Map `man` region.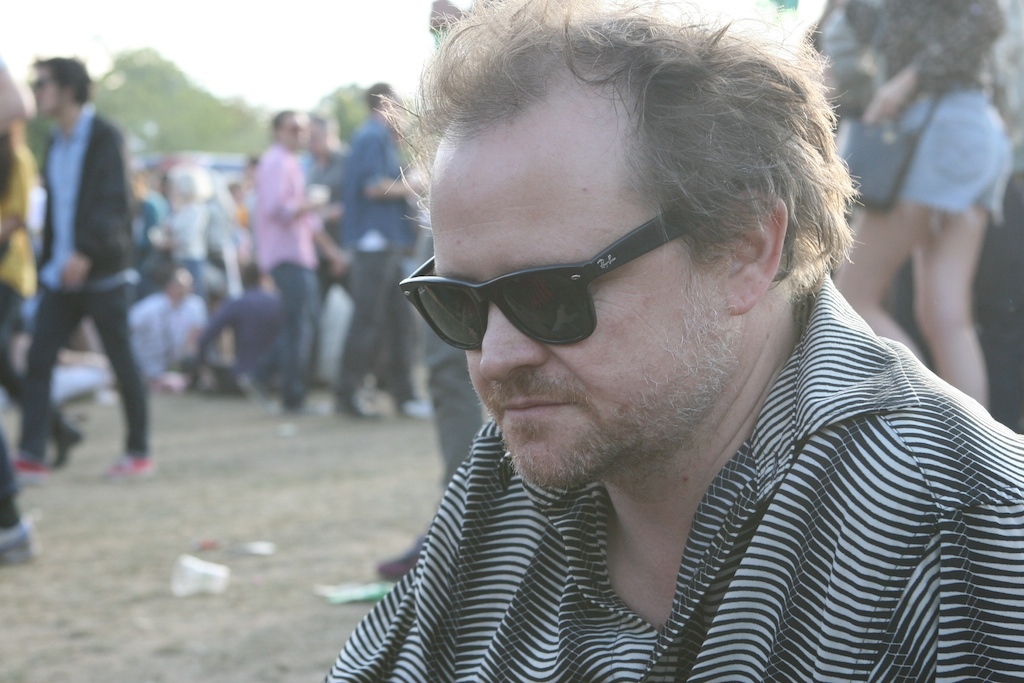
Mapped to BBox(10, 51, 170, 502).
